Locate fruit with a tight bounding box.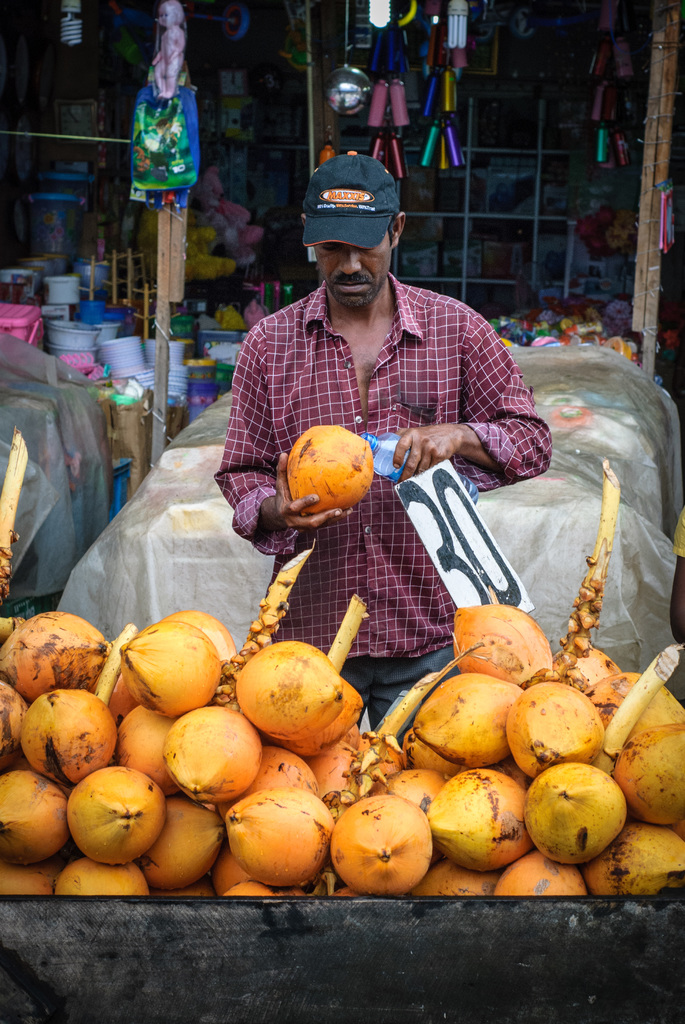
{"left": 282, "top": 424, "right": 381, "bottom": 520}.
